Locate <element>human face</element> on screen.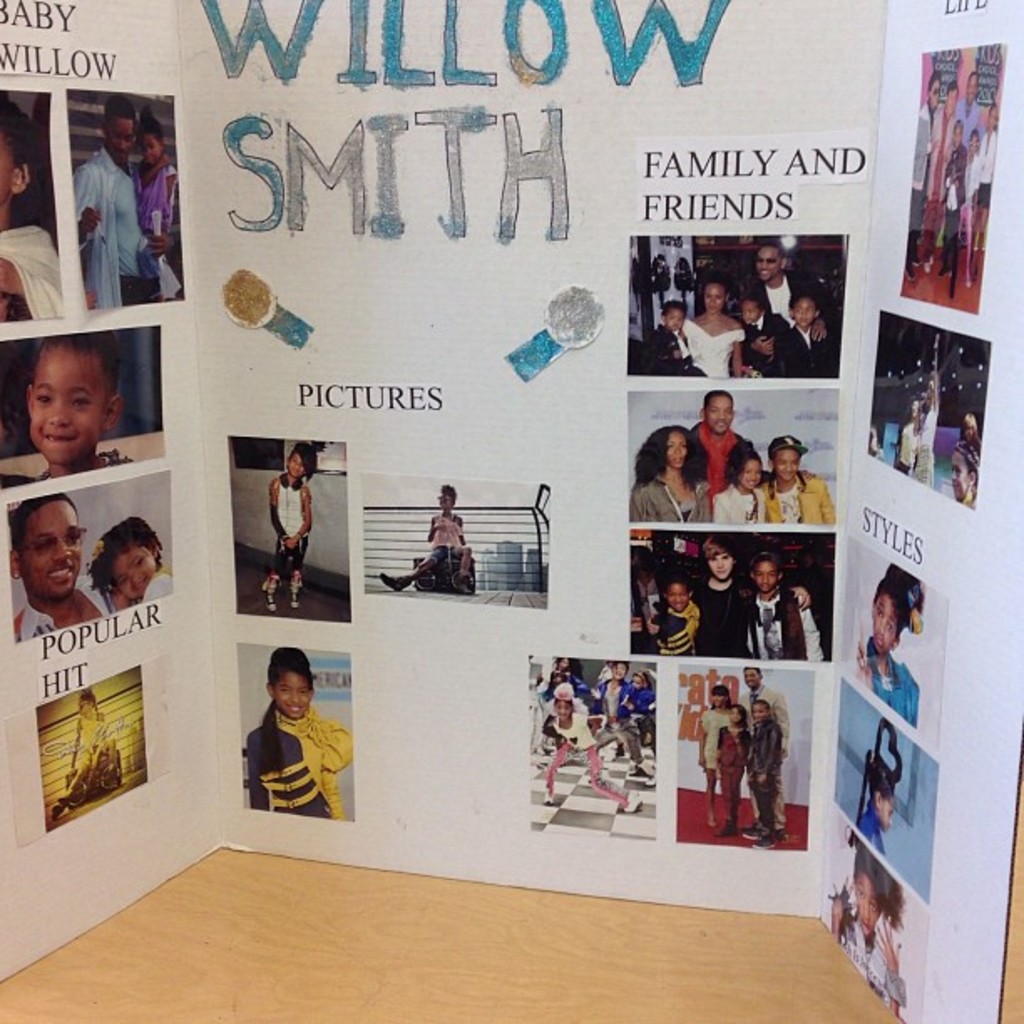
On screen at <box>740,669,763,689</box>.
